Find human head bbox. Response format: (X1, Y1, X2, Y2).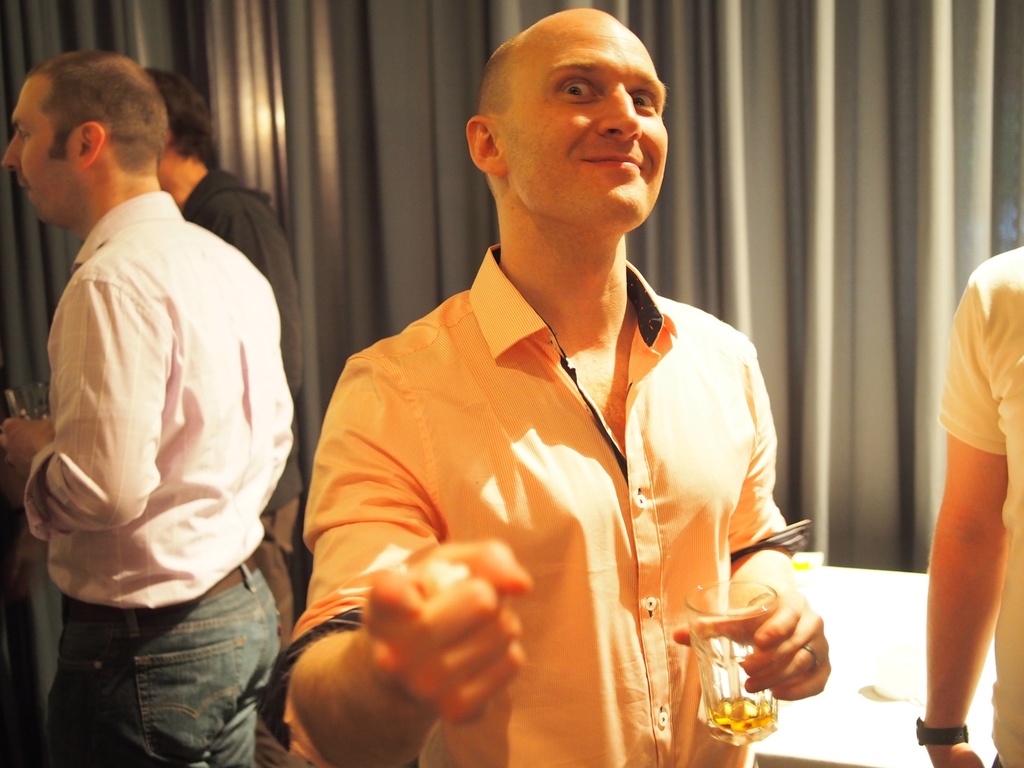
(2, 51, 174, 228).
